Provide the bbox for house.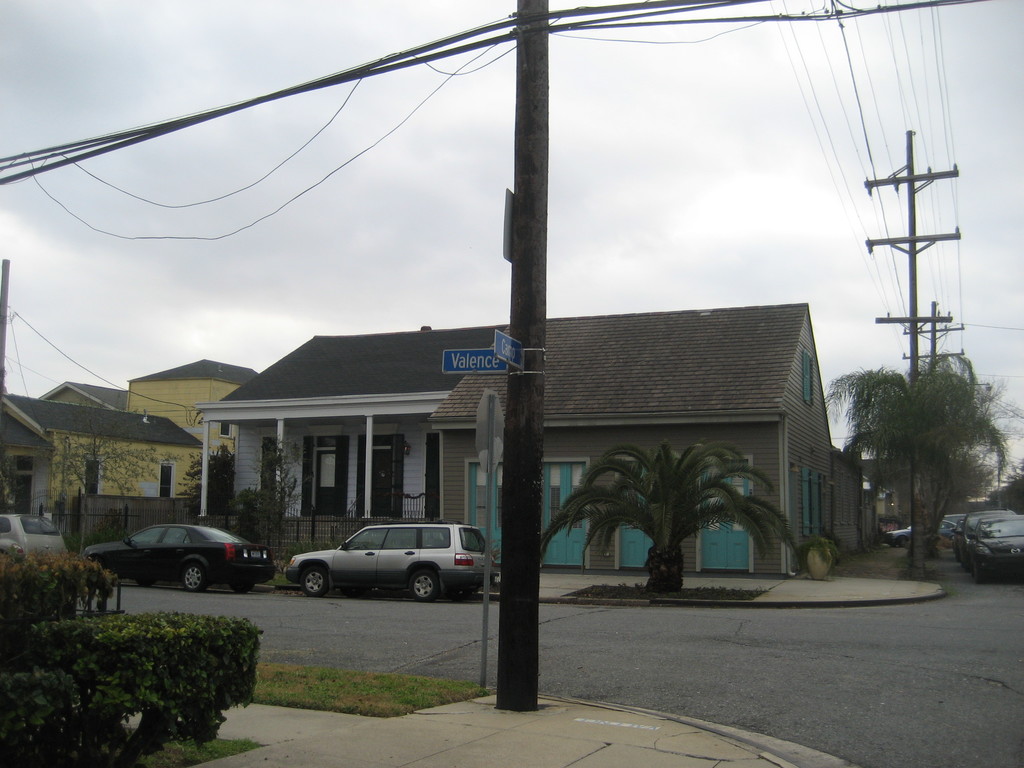
select_region(125, 356, 260, 471).
